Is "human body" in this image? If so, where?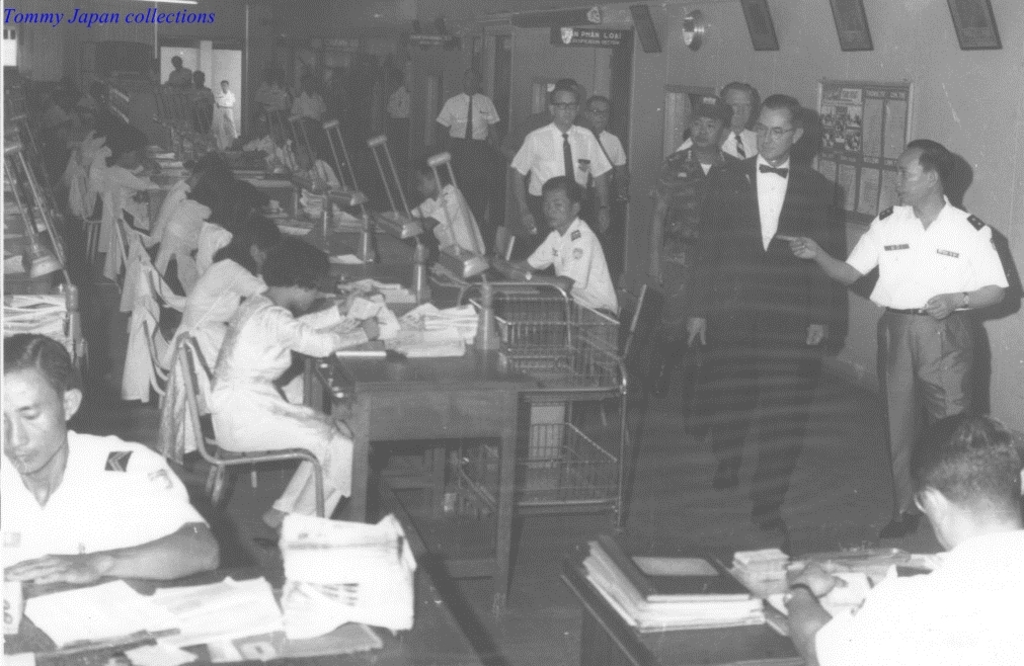
Yes, at crop(686, 97, 830, 530).
